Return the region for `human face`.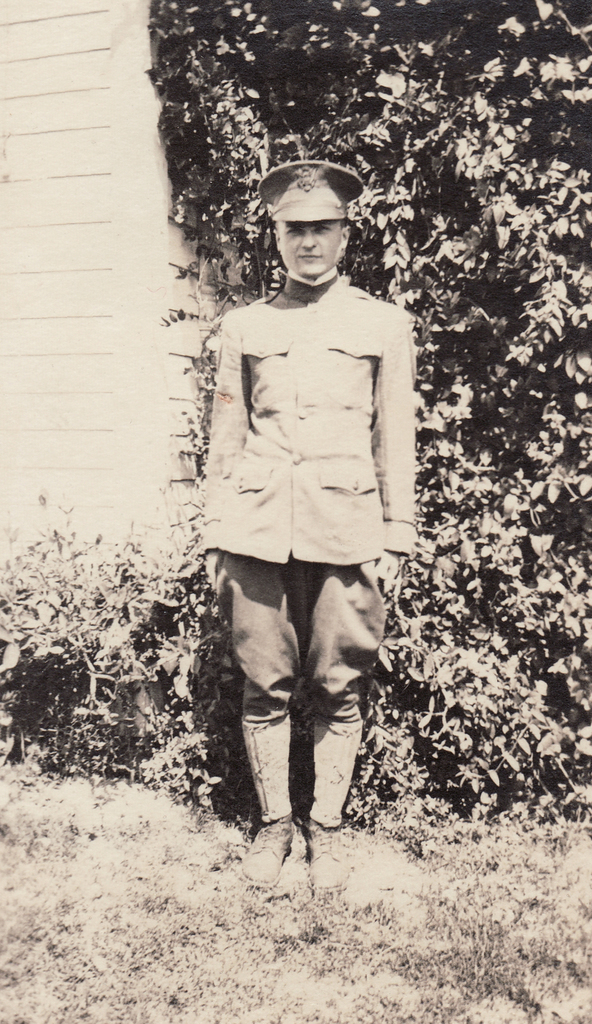
272, 221, 347, 276.
